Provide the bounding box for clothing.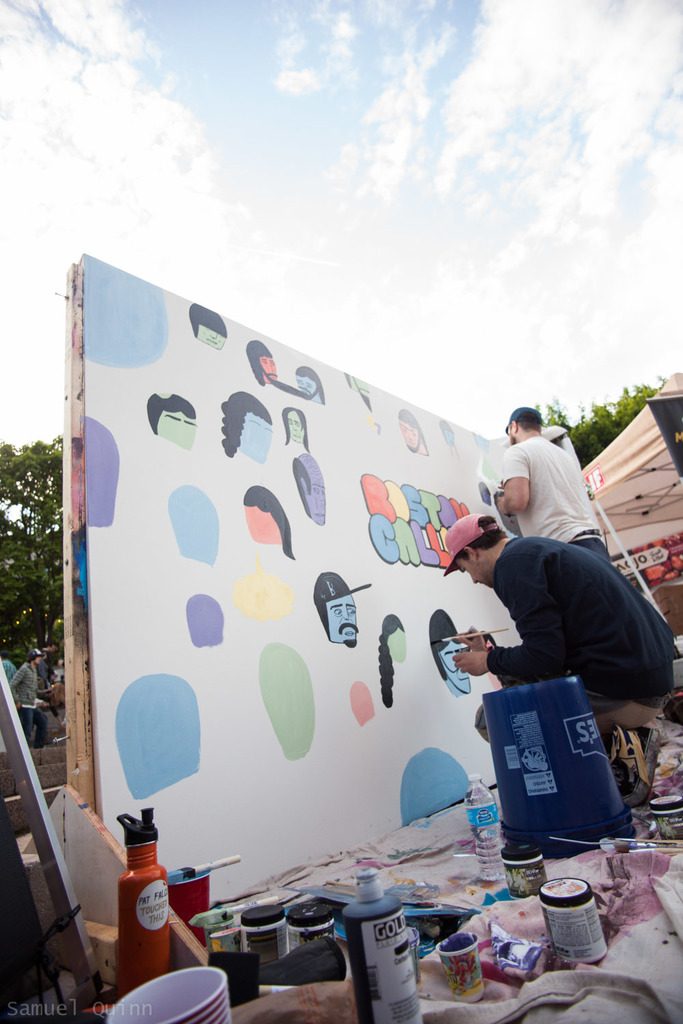
569, 537, 624, 561.
